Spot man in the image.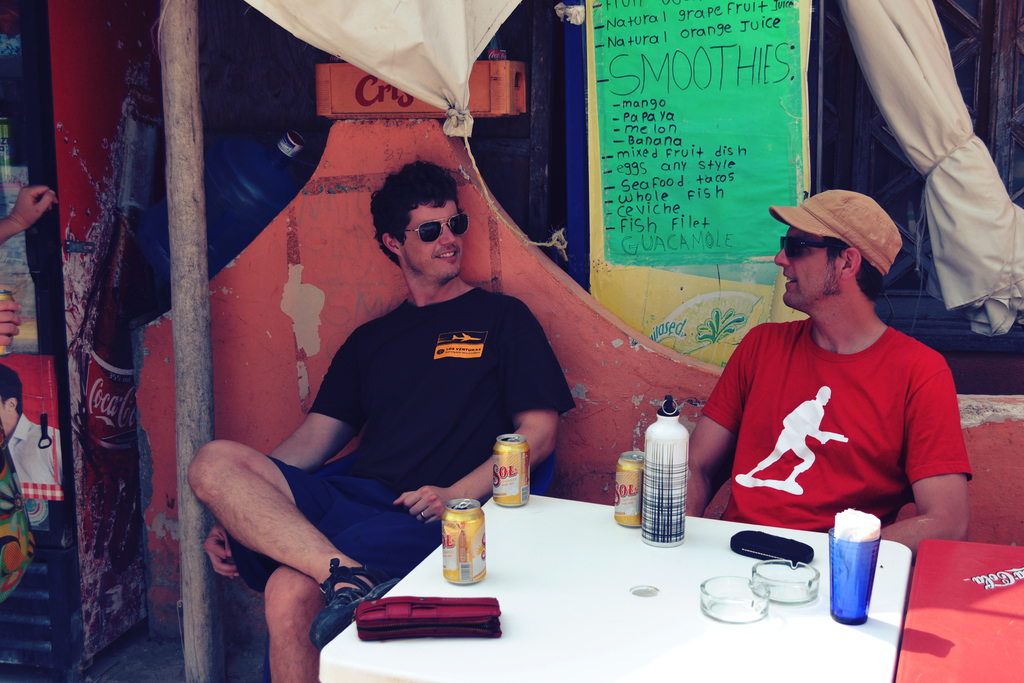
man found at crop(702, 183, 982, 573).
